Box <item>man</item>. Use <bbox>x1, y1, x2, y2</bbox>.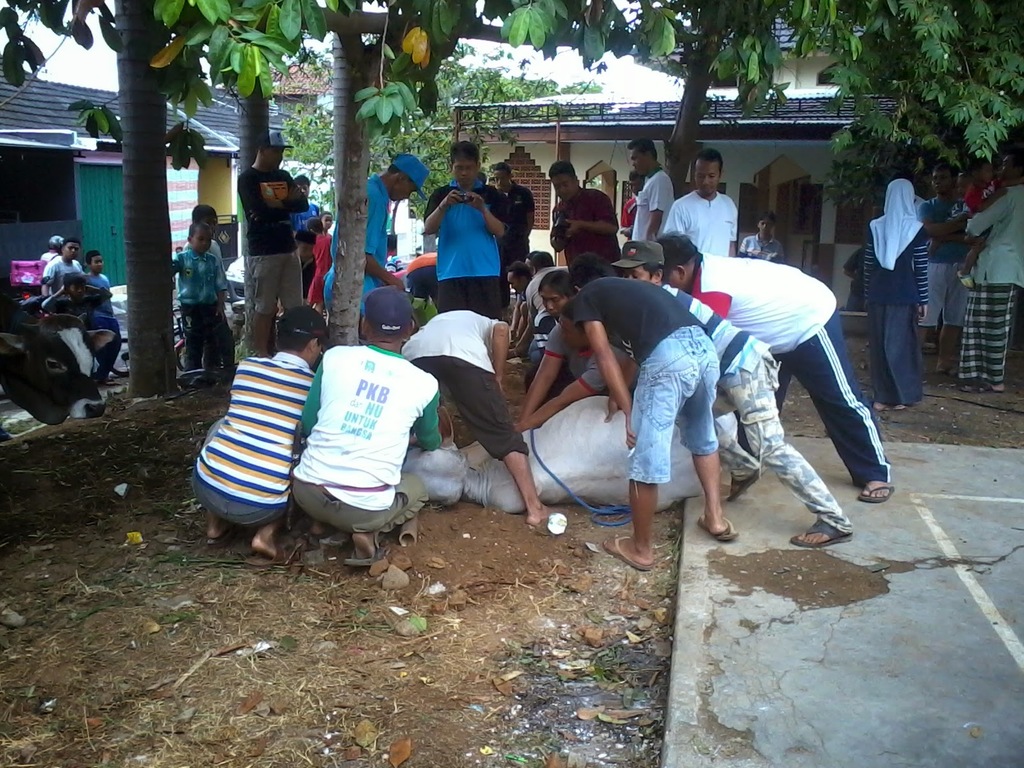
<bbox>325, 156, 433, 316</bbox>.
